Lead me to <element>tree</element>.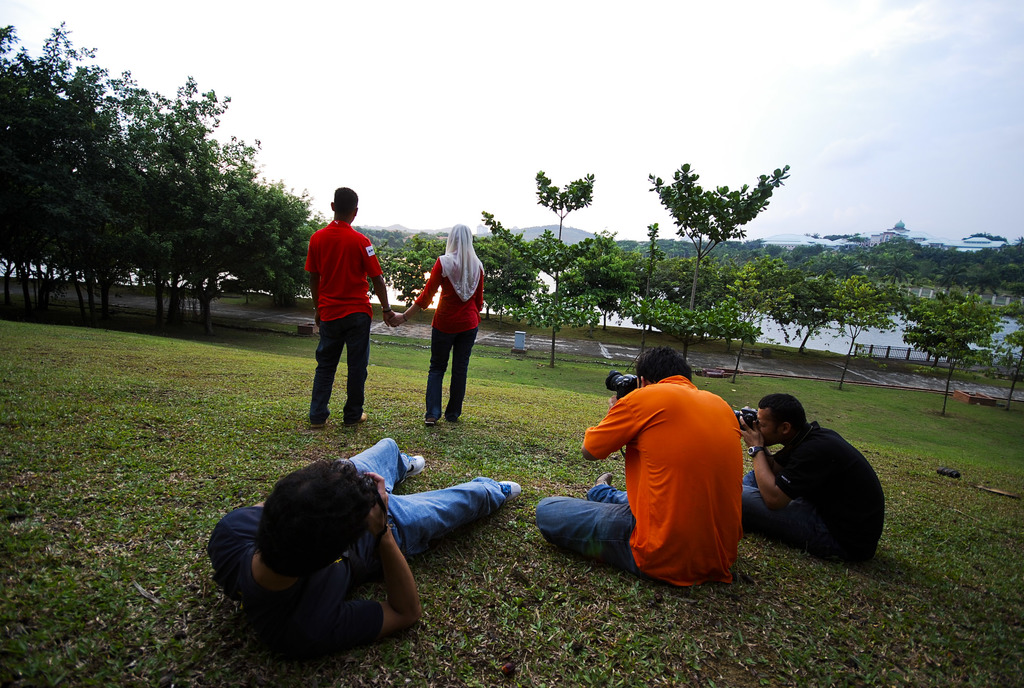
Lead to bbox=[0, 24, 116, 329].
